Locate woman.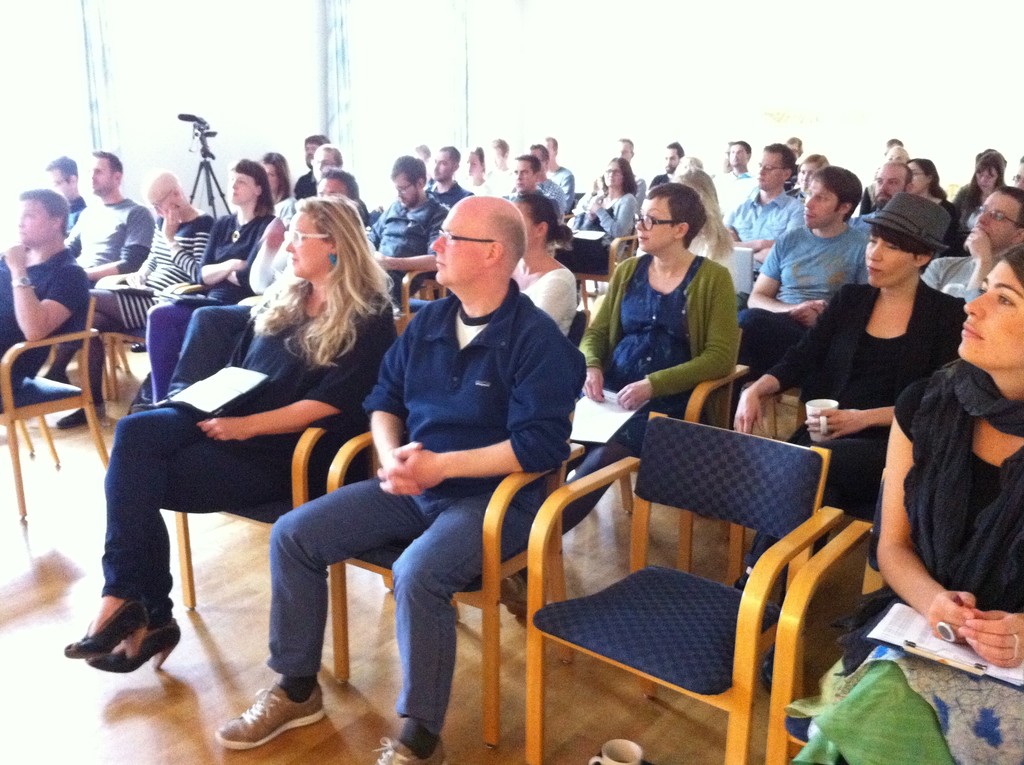
Bounding box: pyautogui.locateOnScreen(65, 198, 399, 675).
